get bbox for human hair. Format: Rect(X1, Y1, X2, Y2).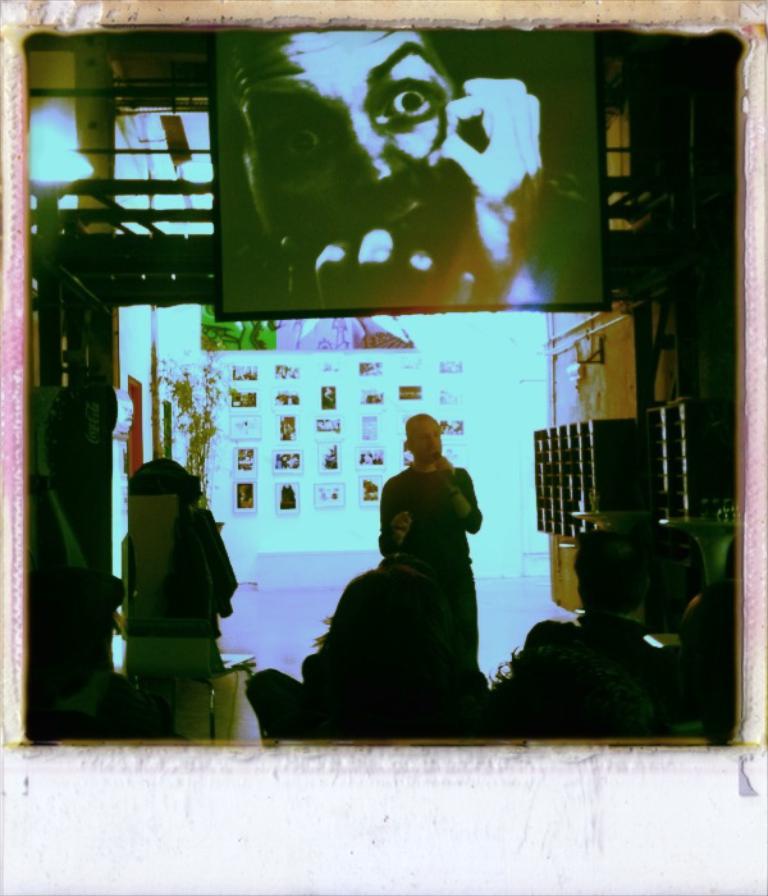
Rect(572, 529, 657, 609).
